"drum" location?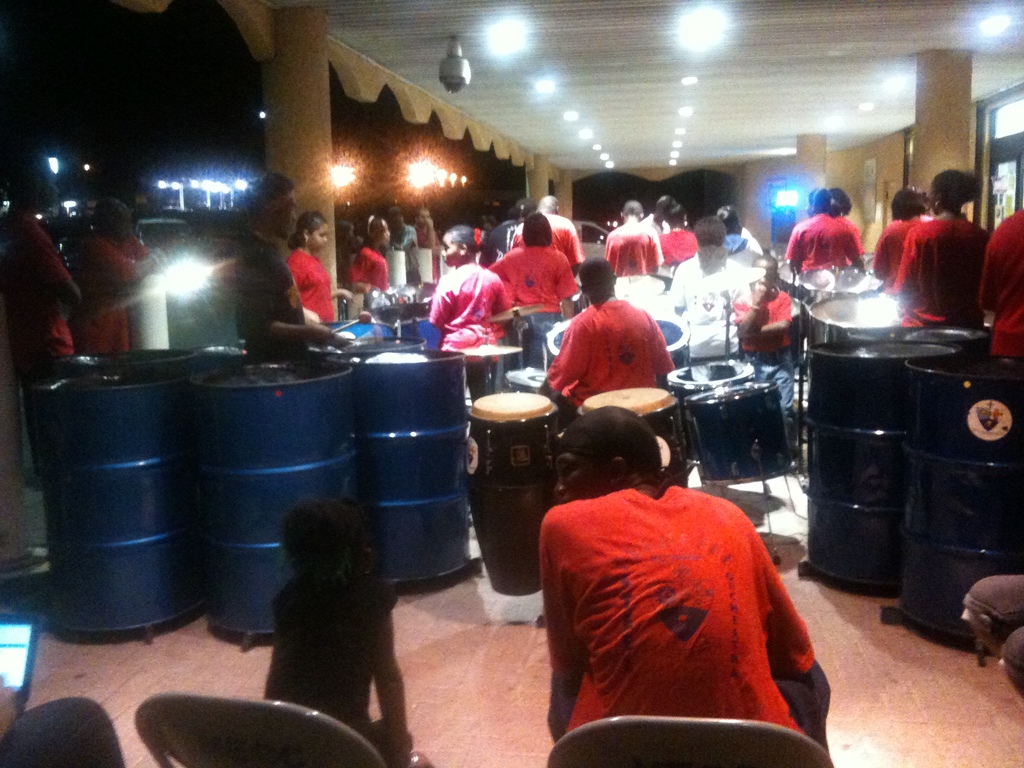
543/315/579/369
